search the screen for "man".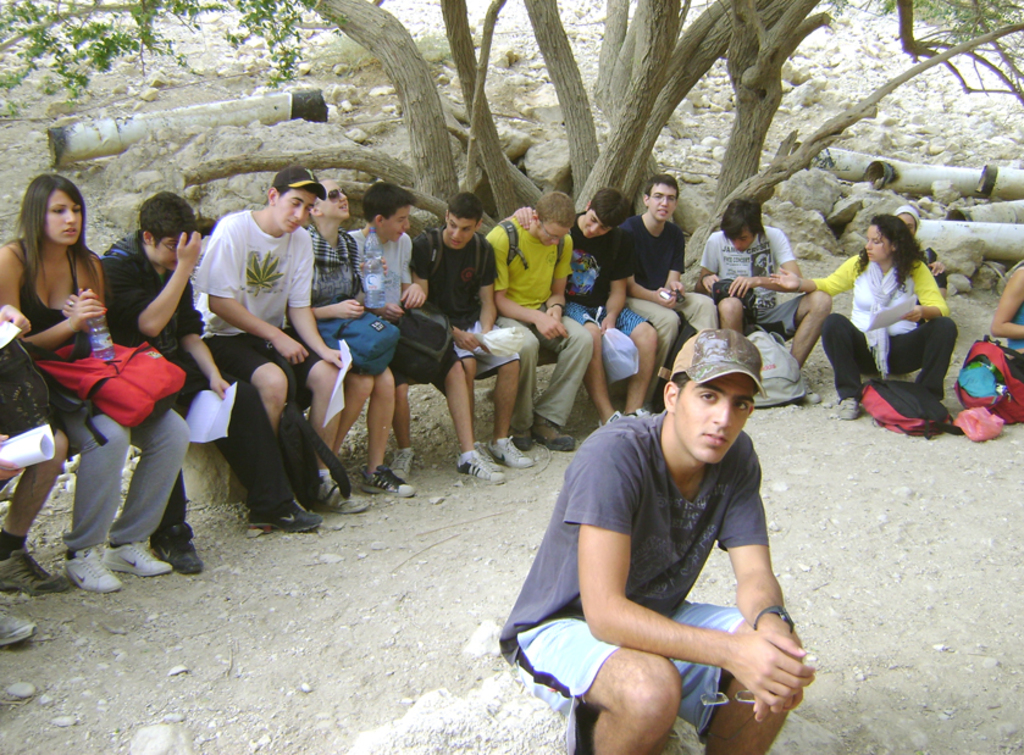
Found at 99, 188, 320, 579.
